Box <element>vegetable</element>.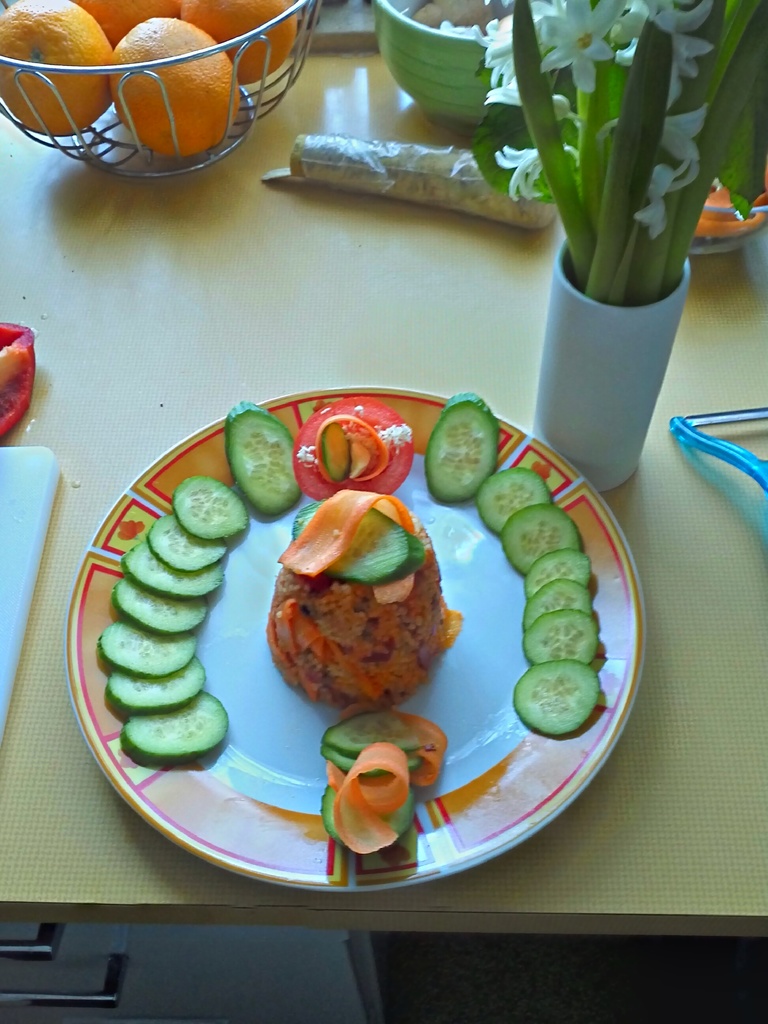
rect(423, 393, 495, 507).
